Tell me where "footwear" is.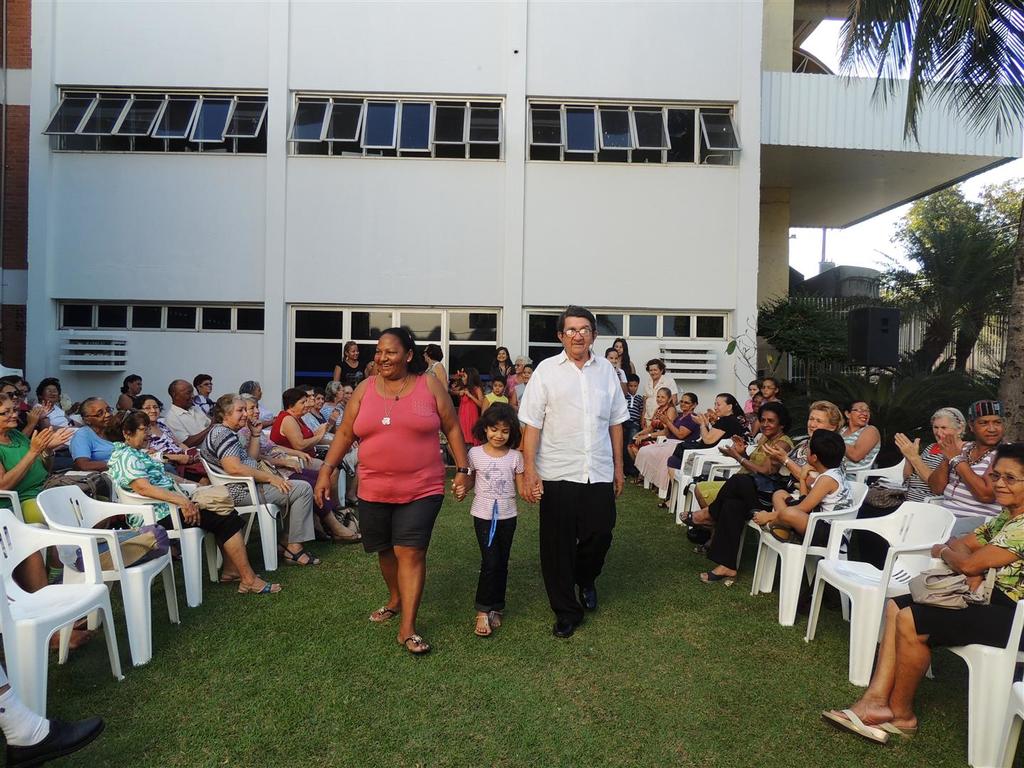
"footwear" is at region(3, 711, 105, 767).
